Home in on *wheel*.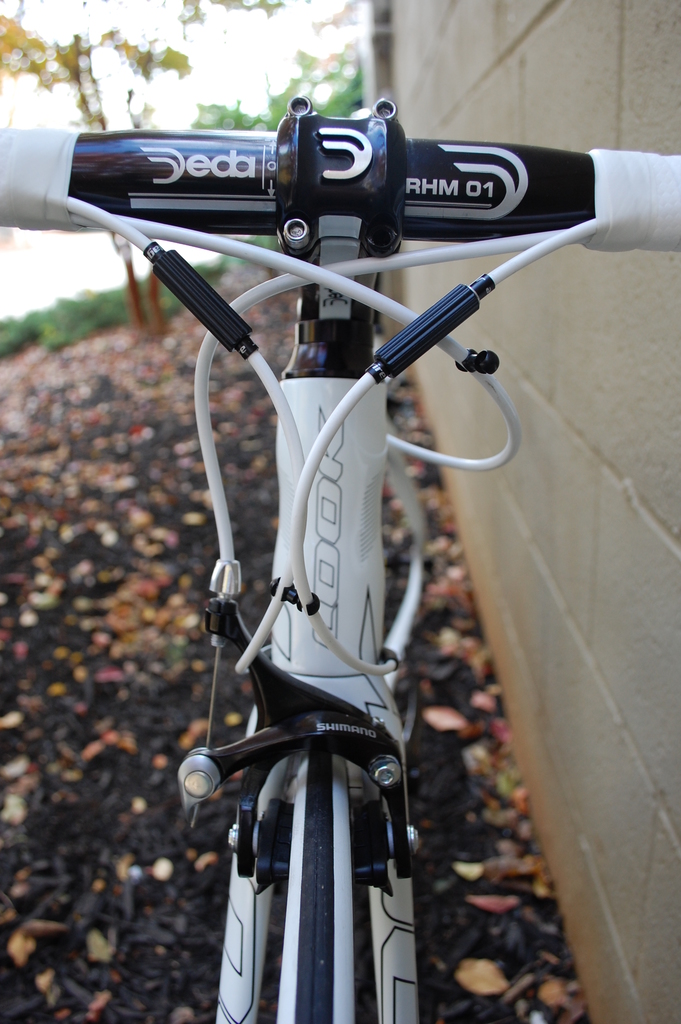
Homed in at <box>278,753,349,1023</box>.
